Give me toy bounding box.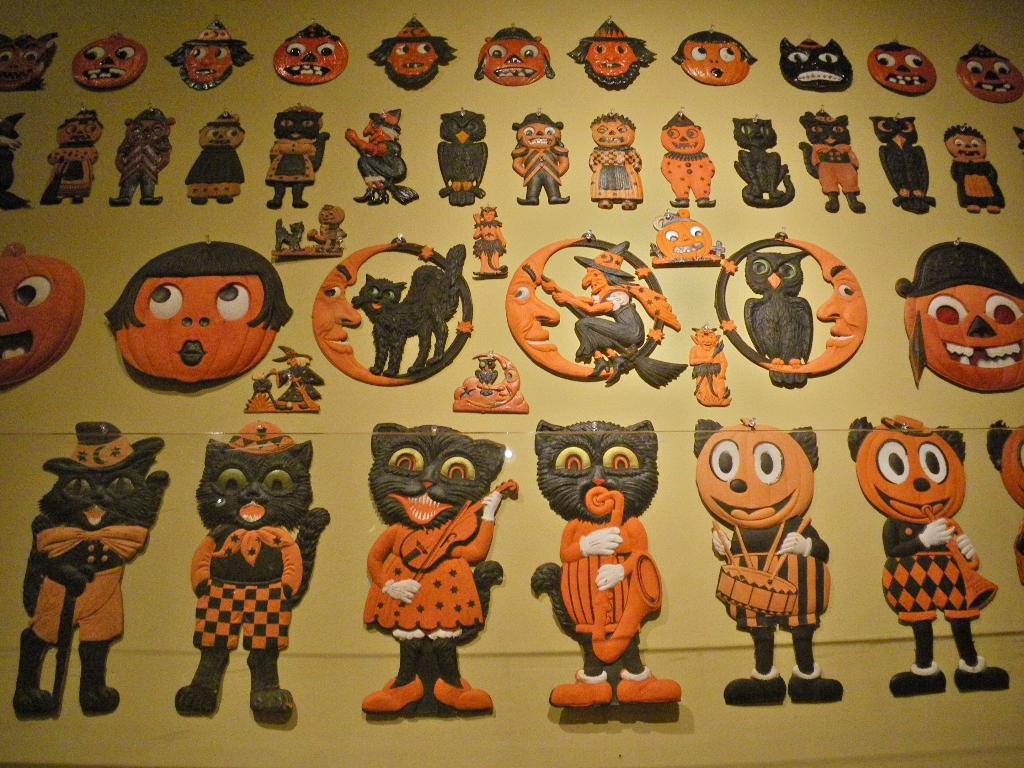
bbox=[32, 102, 109, 212].
